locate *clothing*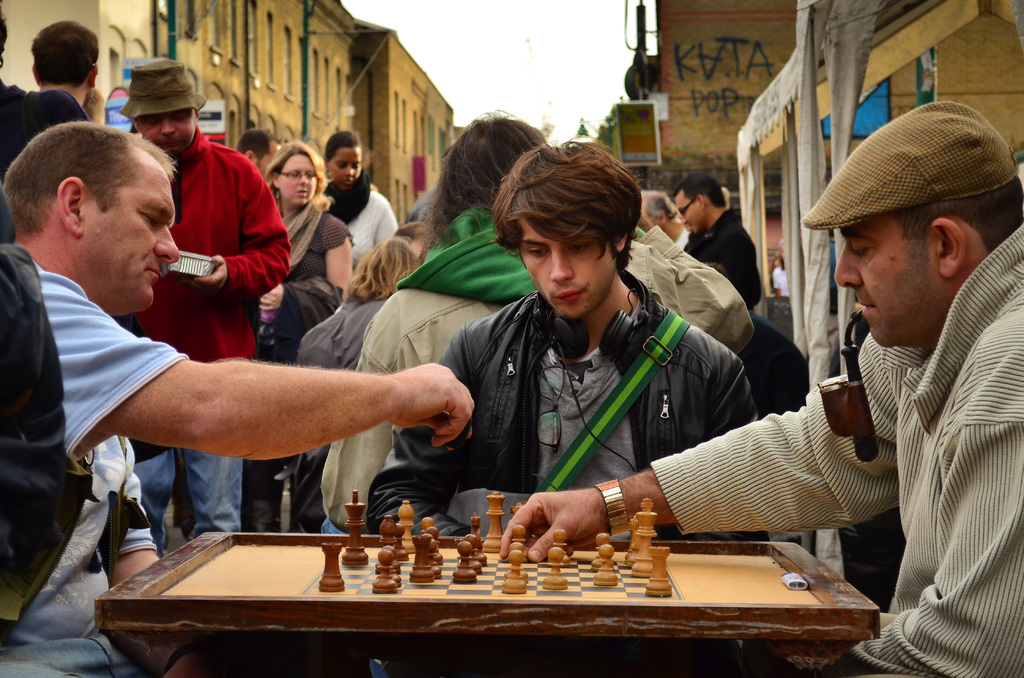
left=0, top=83, right=1023, bottom=677
